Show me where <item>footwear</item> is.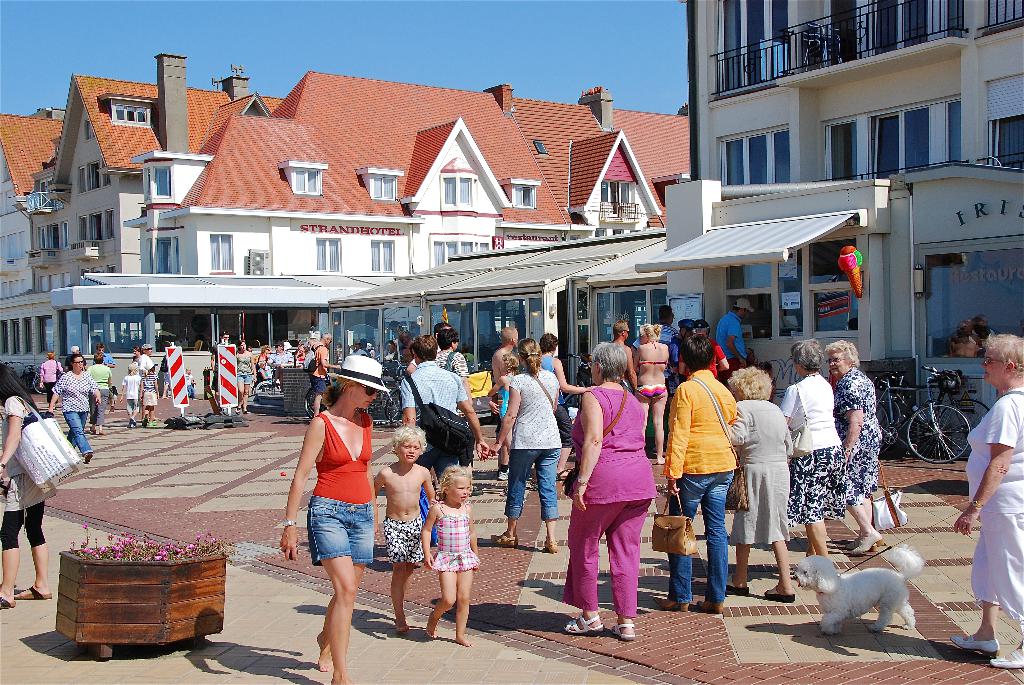
<item>footwear</item> is at rect(564, 615, 603, 633).
